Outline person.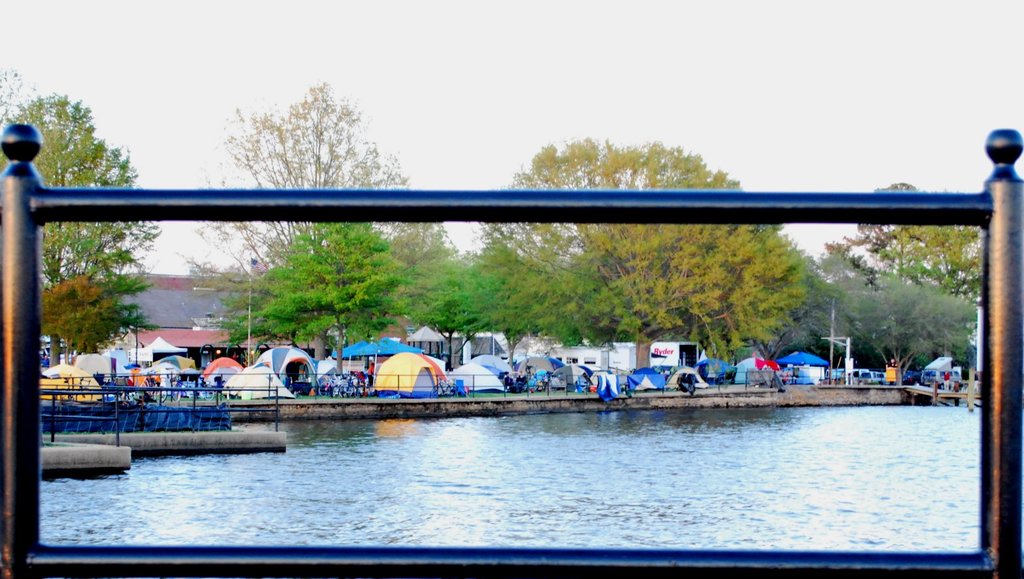
Outline: 503 372 514 391.
